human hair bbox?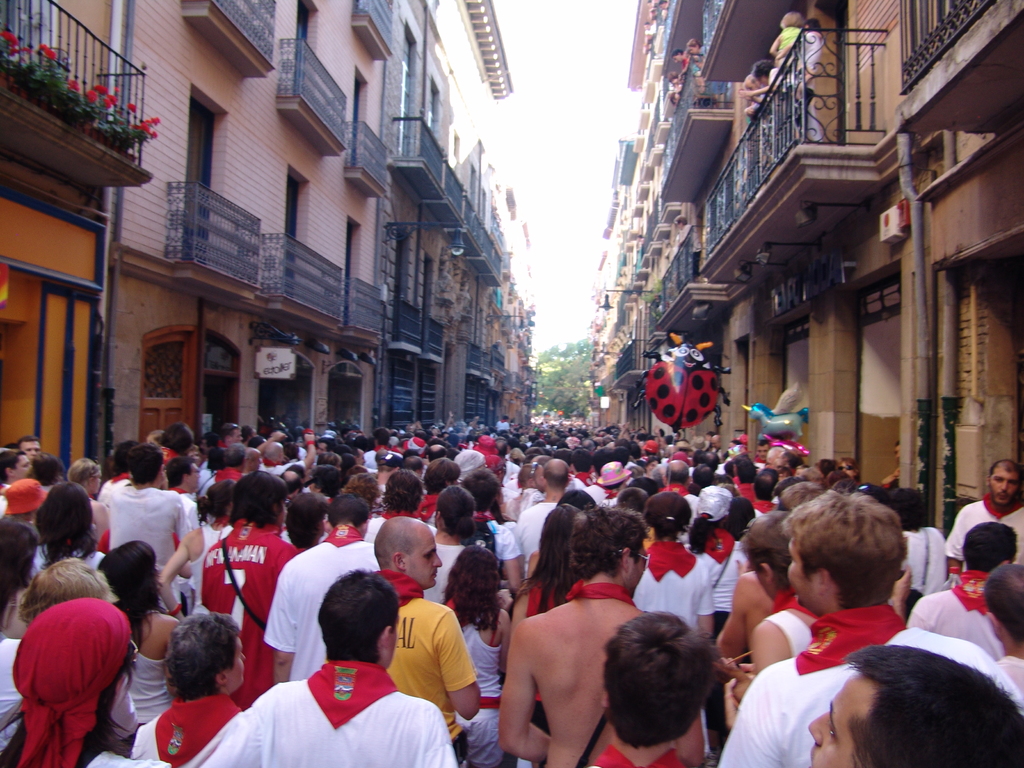
detection(195, 479, 242, 527)
